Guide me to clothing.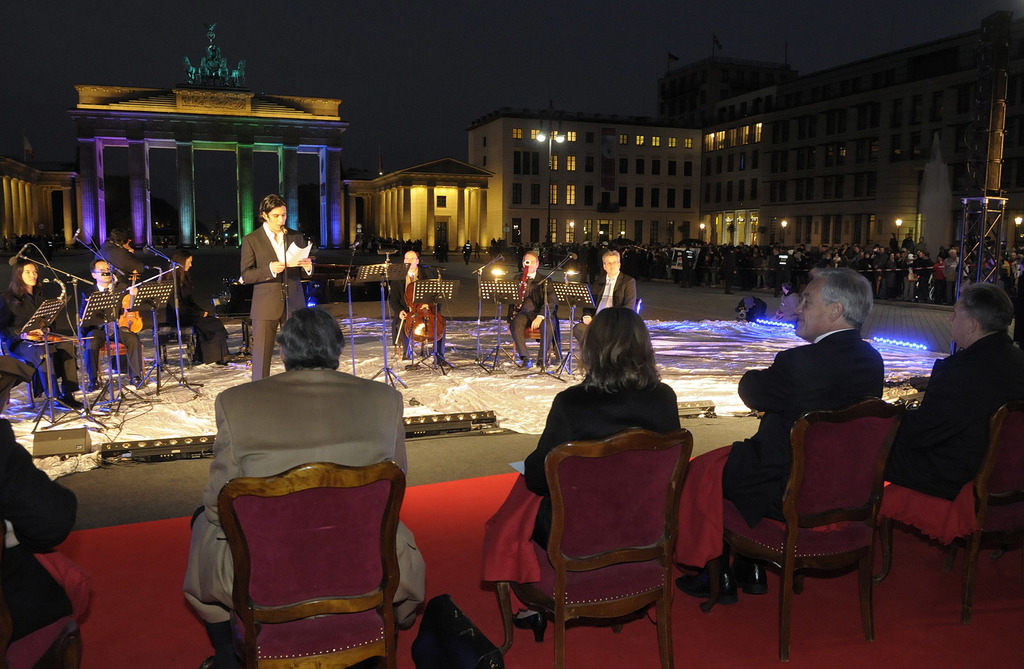
Guidance: x1=164, y1=274, x2=235, y2=366.
